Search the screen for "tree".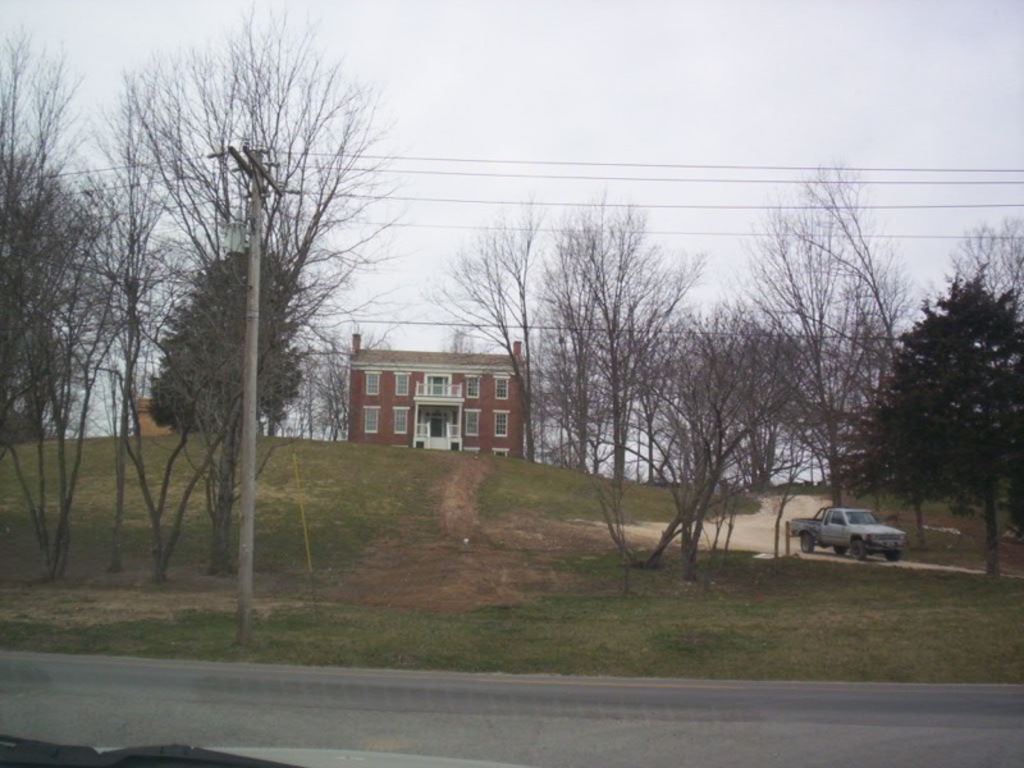
Found at Rect(275, 319, 357, 442).
